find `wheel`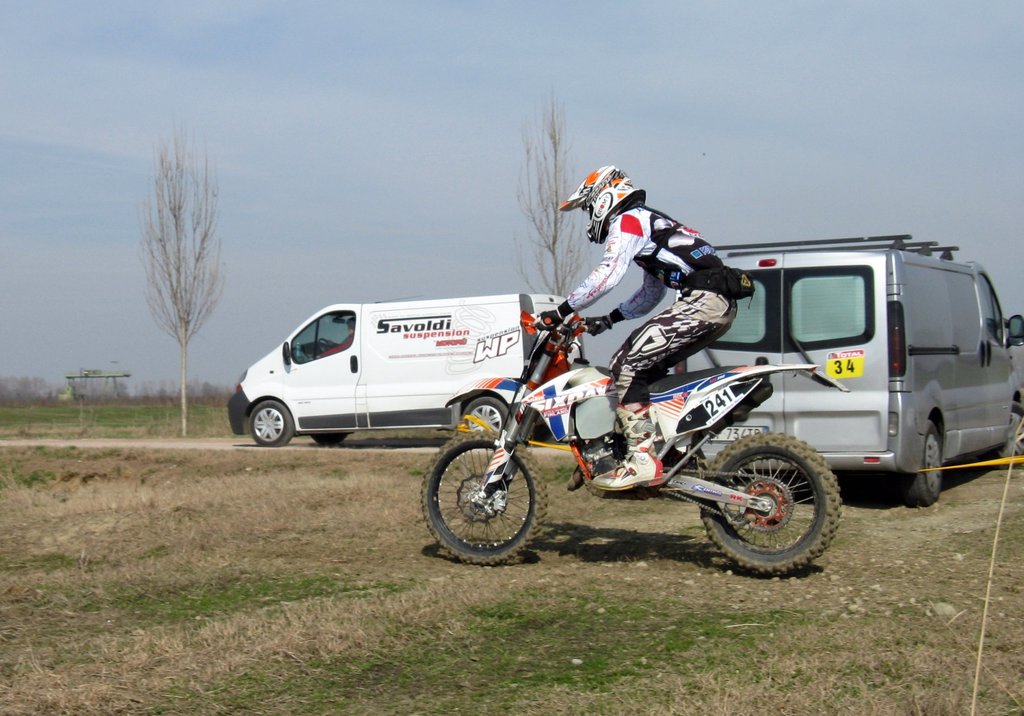
<bbox>318, 338, 330, 353</bbox>
